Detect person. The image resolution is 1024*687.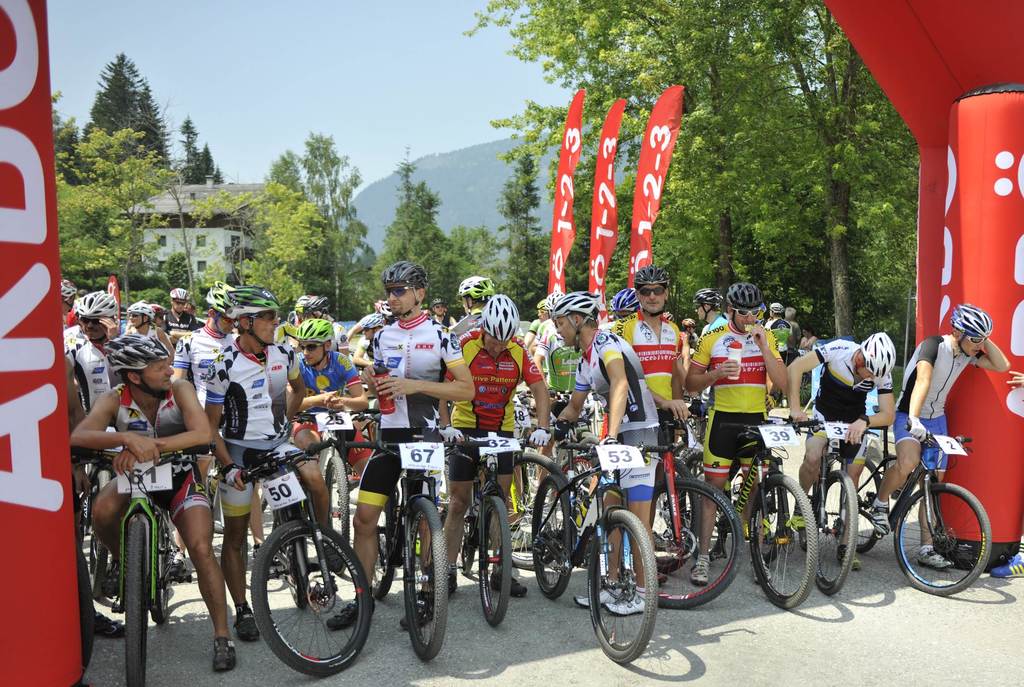
[left=102, top=307, right=240, bottom=637].
